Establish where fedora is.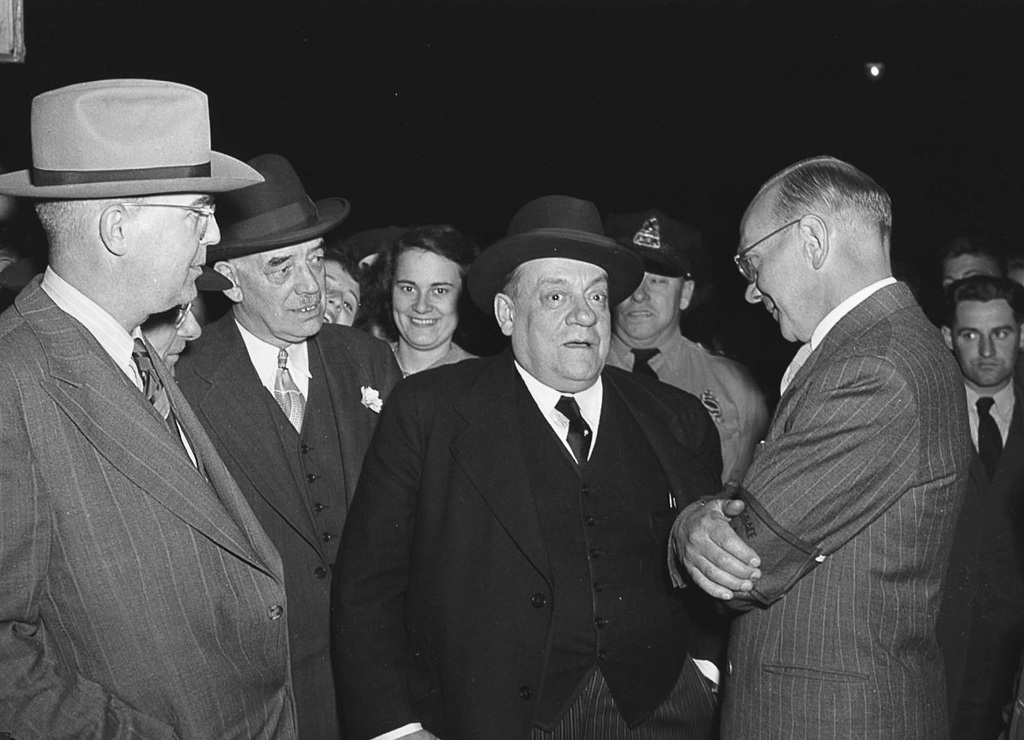
Established at detection(0, 76, 261, 198).
